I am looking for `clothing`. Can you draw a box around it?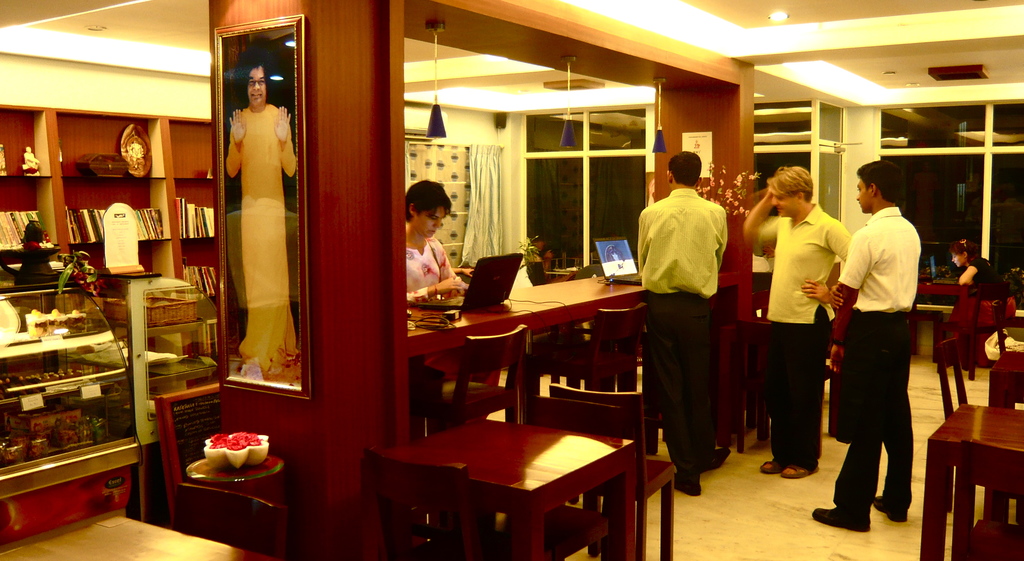
Sure, the bounding box is (left=753, top=200, right=856, bottom=469).
